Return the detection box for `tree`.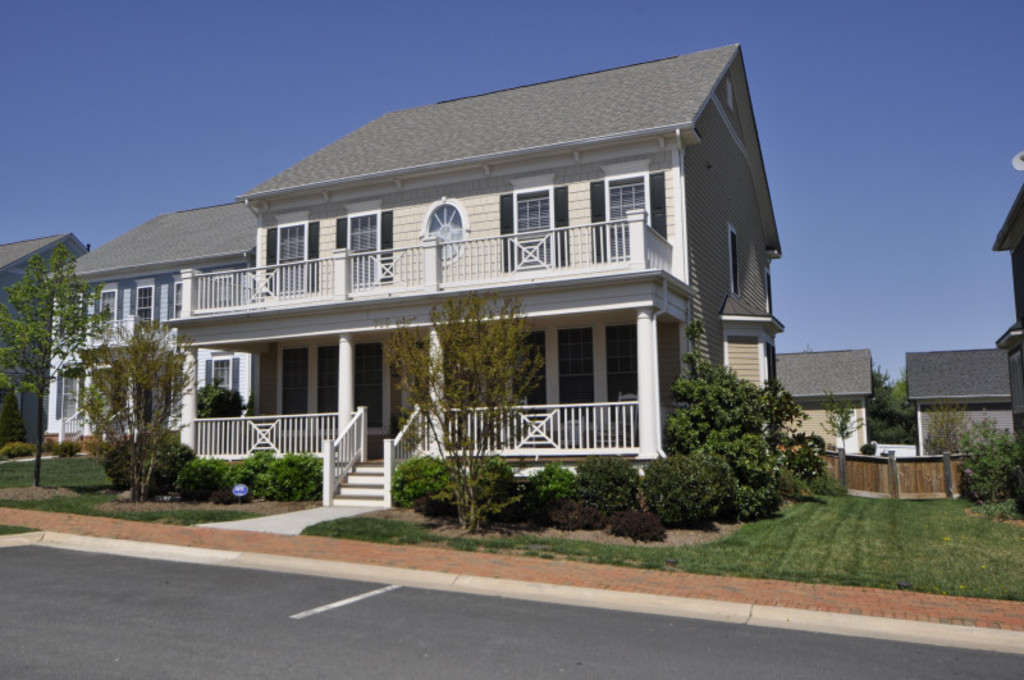
<region>63, 306, 212, 511</region>.
